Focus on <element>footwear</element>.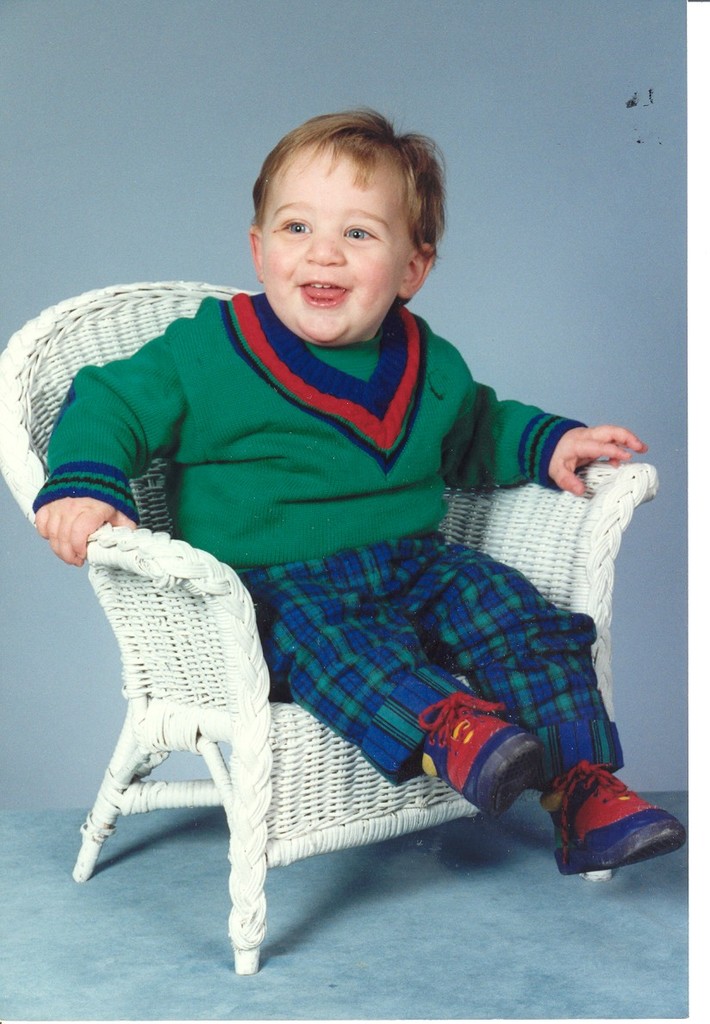
Focused at 393,675,561,830.
